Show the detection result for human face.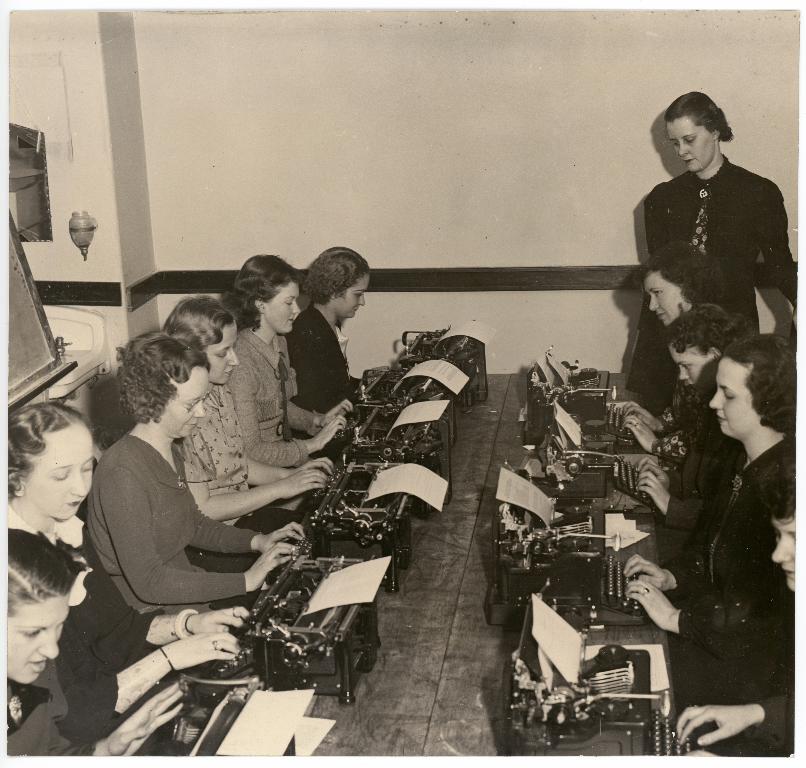
Rect(666, 114, 713, 173).
